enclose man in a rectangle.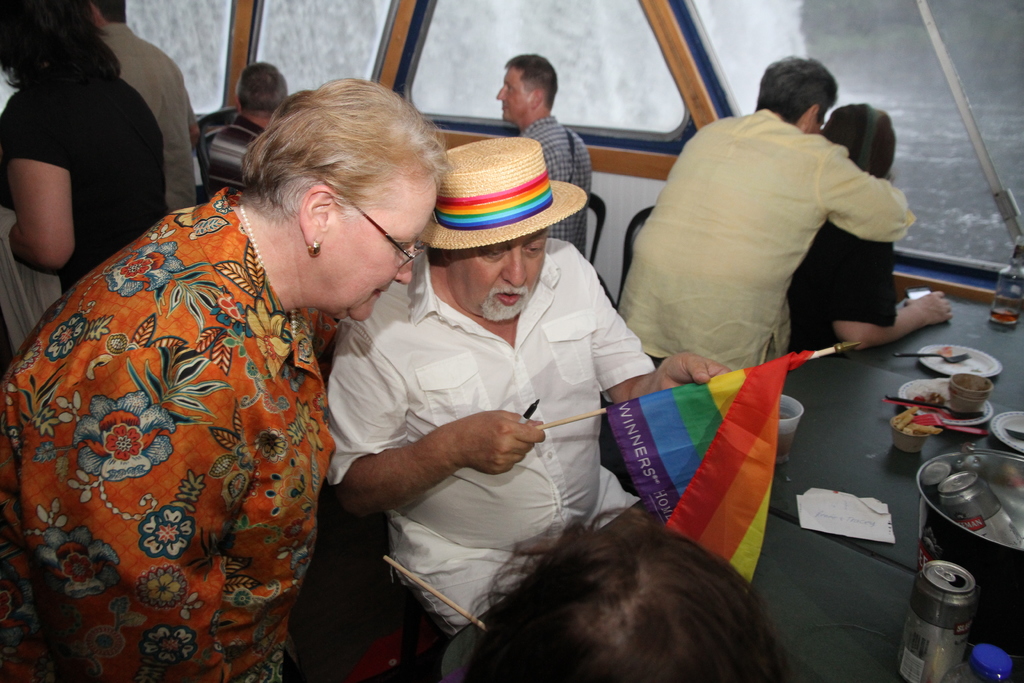
(x1=492, y1=49, x2=593, y2=262).
